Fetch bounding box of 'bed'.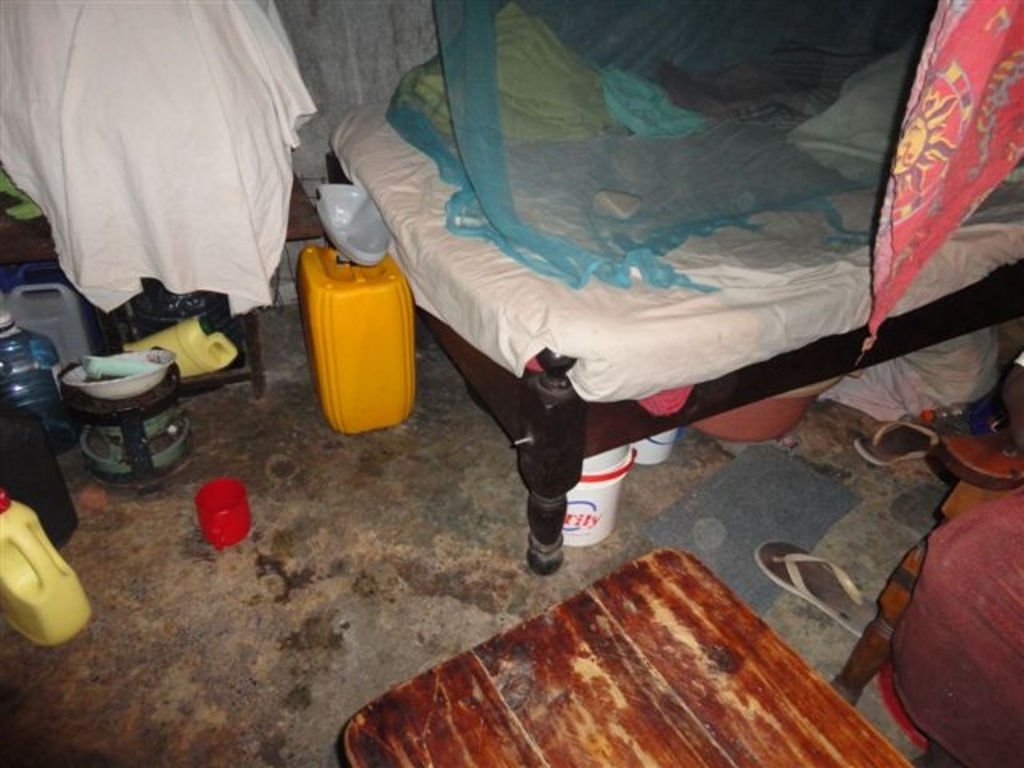
Bbox: box(309, 0, 1002, 626).
